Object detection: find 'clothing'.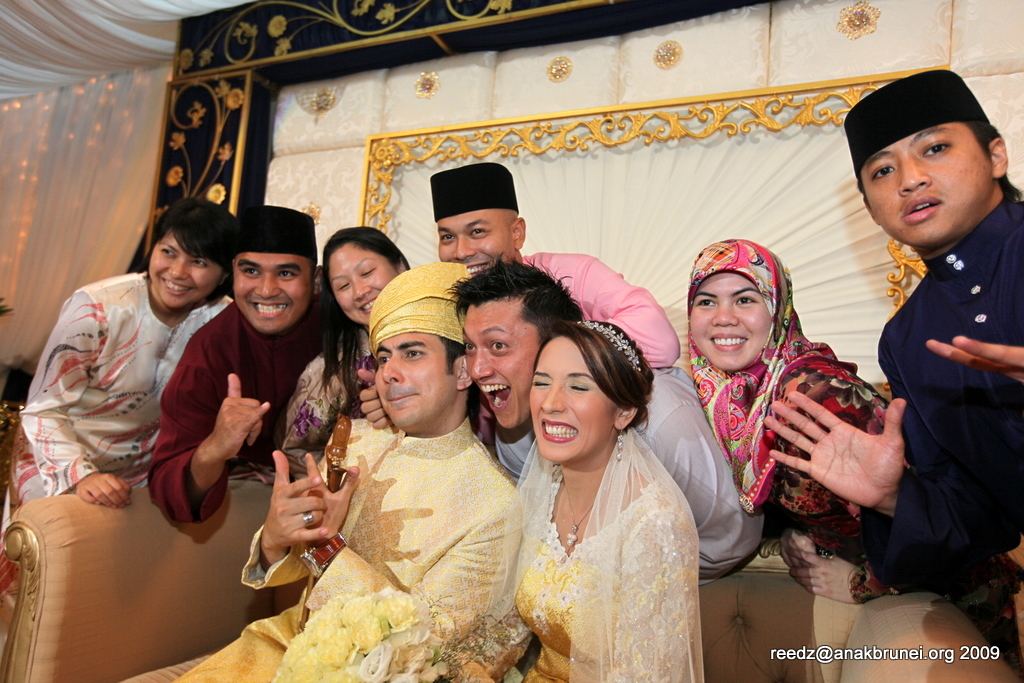
<box>142,297,339,527</box>.
